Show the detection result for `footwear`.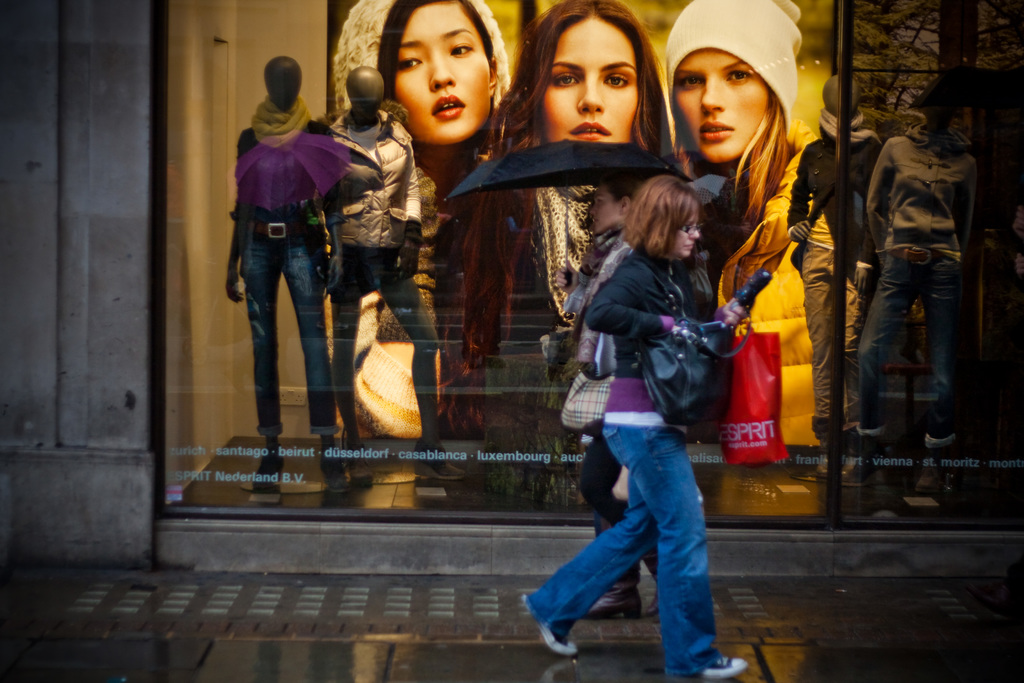
[246,457,276,484].
